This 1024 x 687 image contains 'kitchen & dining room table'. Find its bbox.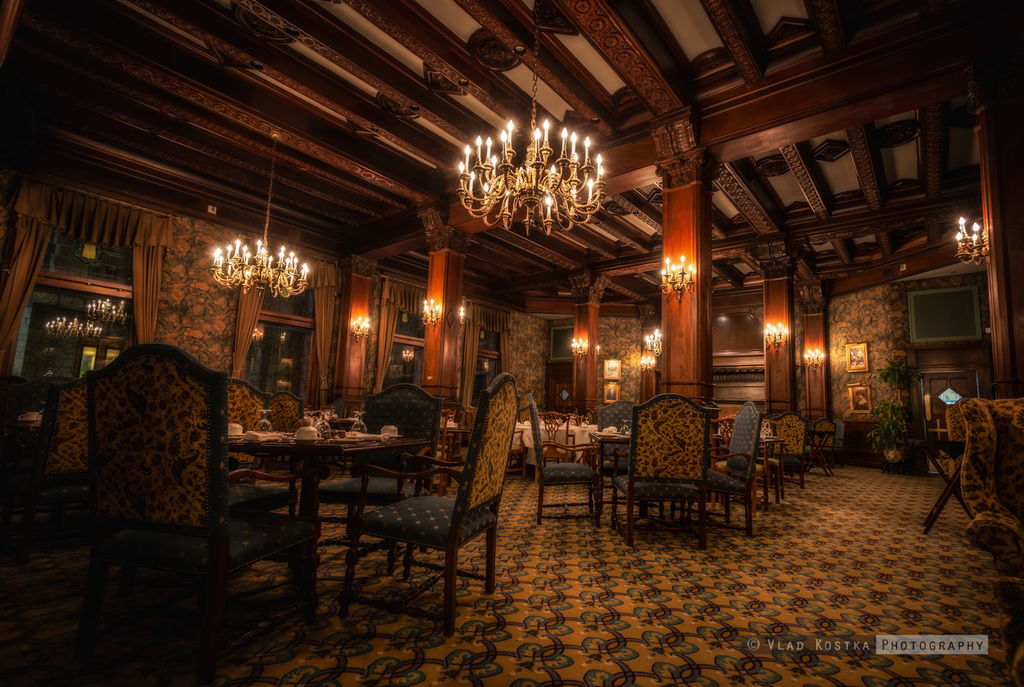
detection(148, 377, 483, 615).
